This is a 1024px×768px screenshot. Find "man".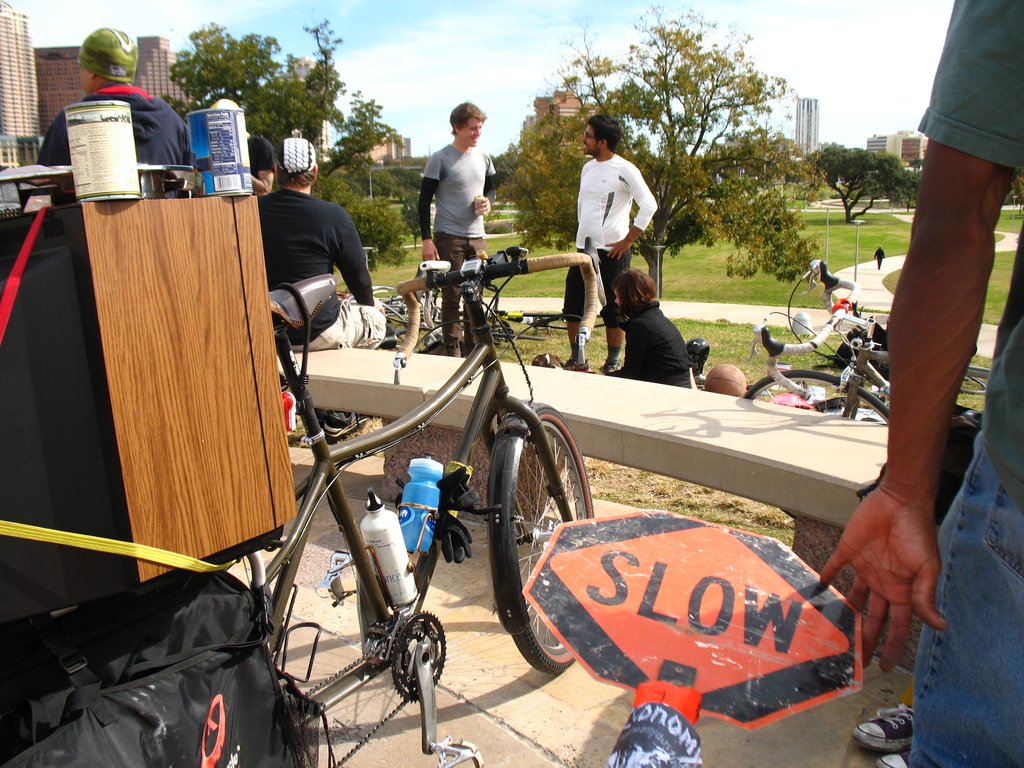
Bounding box: <box>558,117,657,334</box>.
